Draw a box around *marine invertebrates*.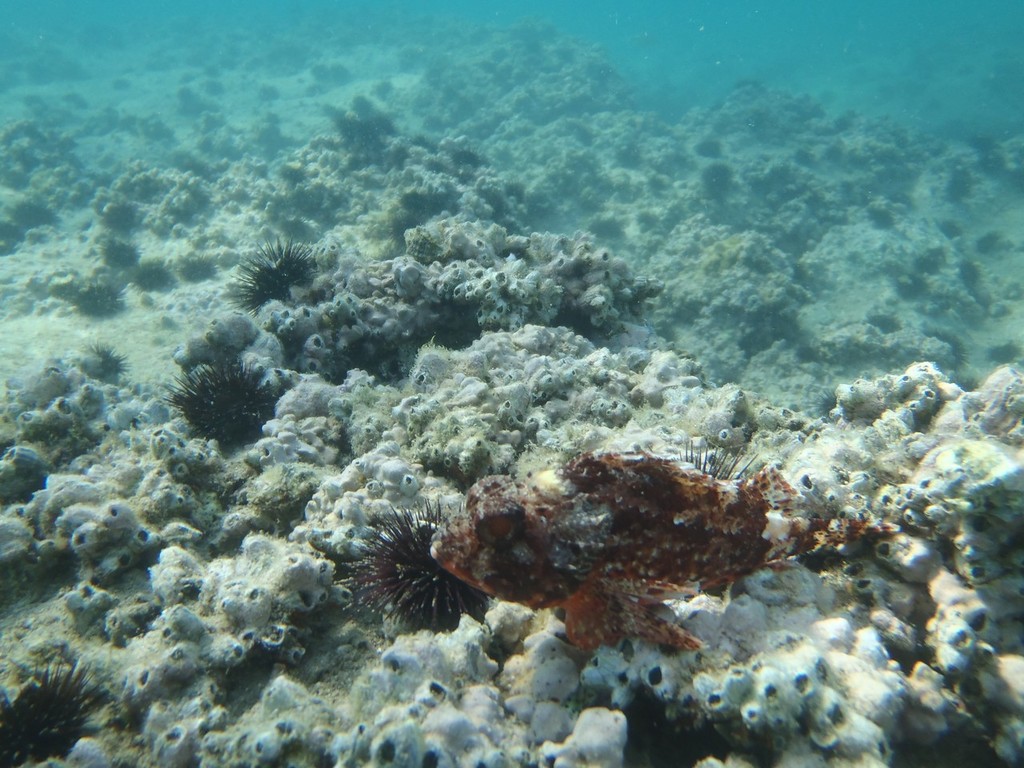
{"left": 218, "top": 227, "right": 370, "bottom": 323}.
